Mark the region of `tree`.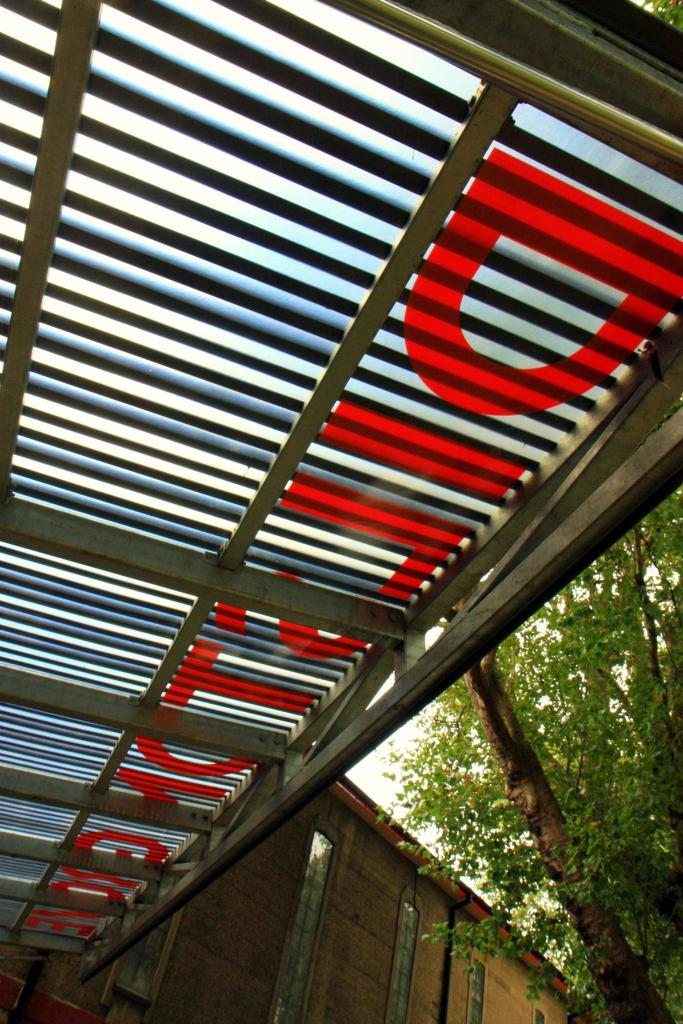
Region: select_region(316, 551, 664, 987).
